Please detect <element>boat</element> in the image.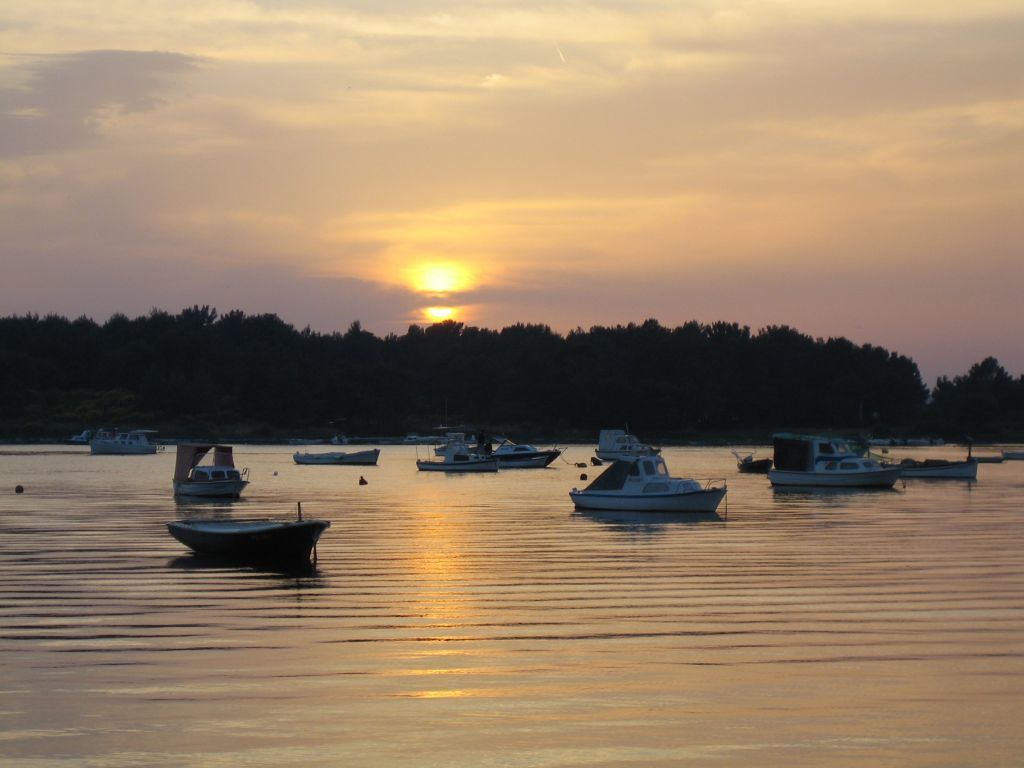
detection(767, 430, 902, 489).
